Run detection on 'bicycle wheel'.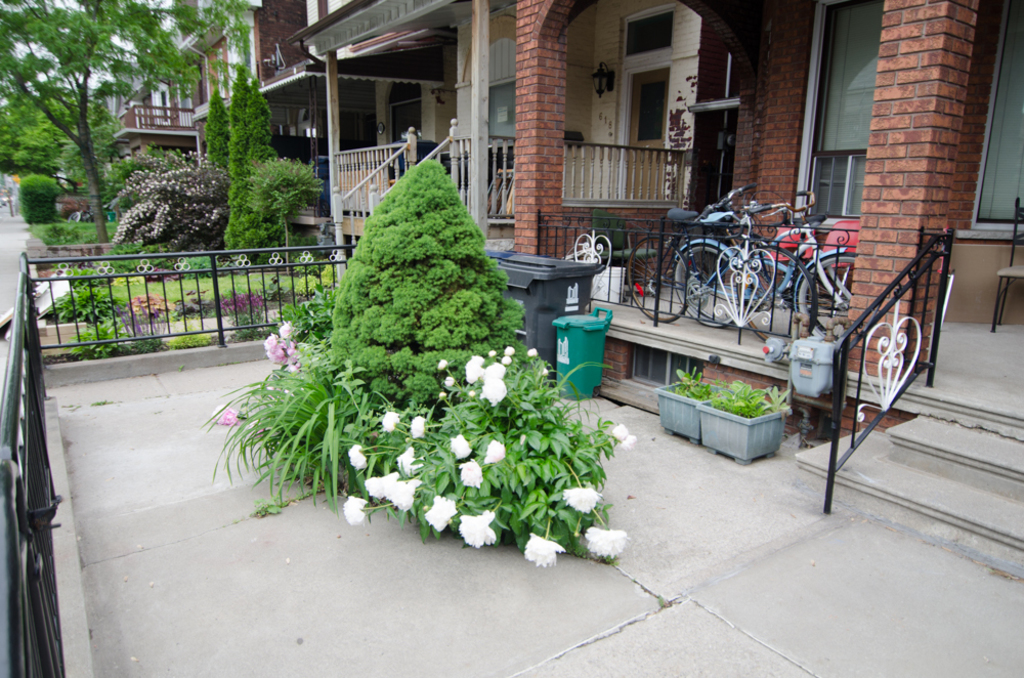
Result: Rect(791, 245, 852, 338).
